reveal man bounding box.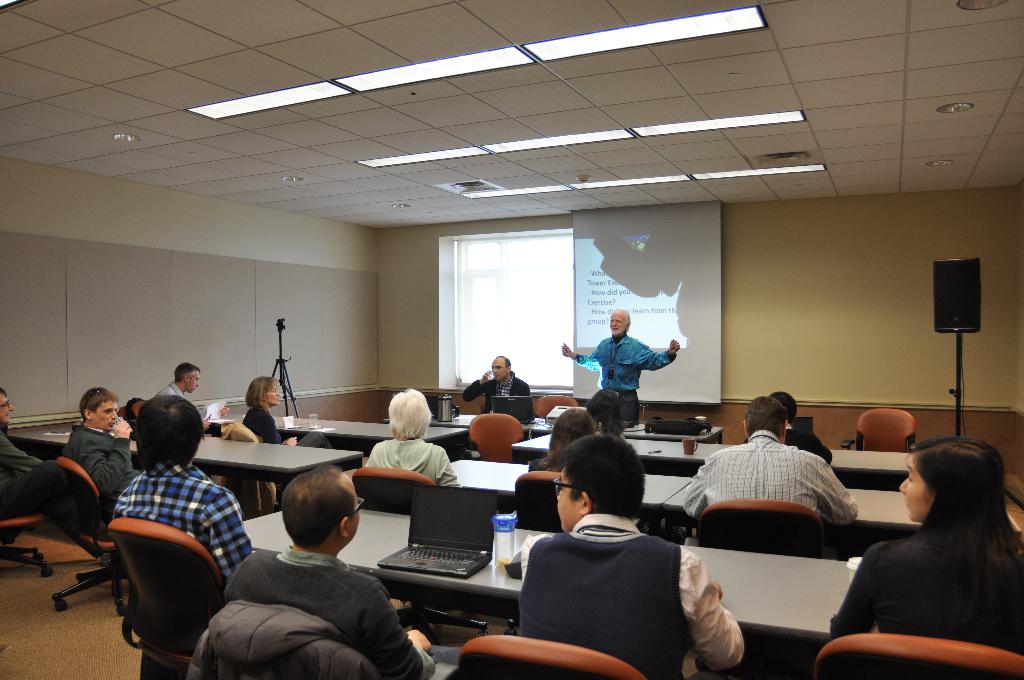
Revealed: (x1=154, y1=358, x2=207, y2=423).
